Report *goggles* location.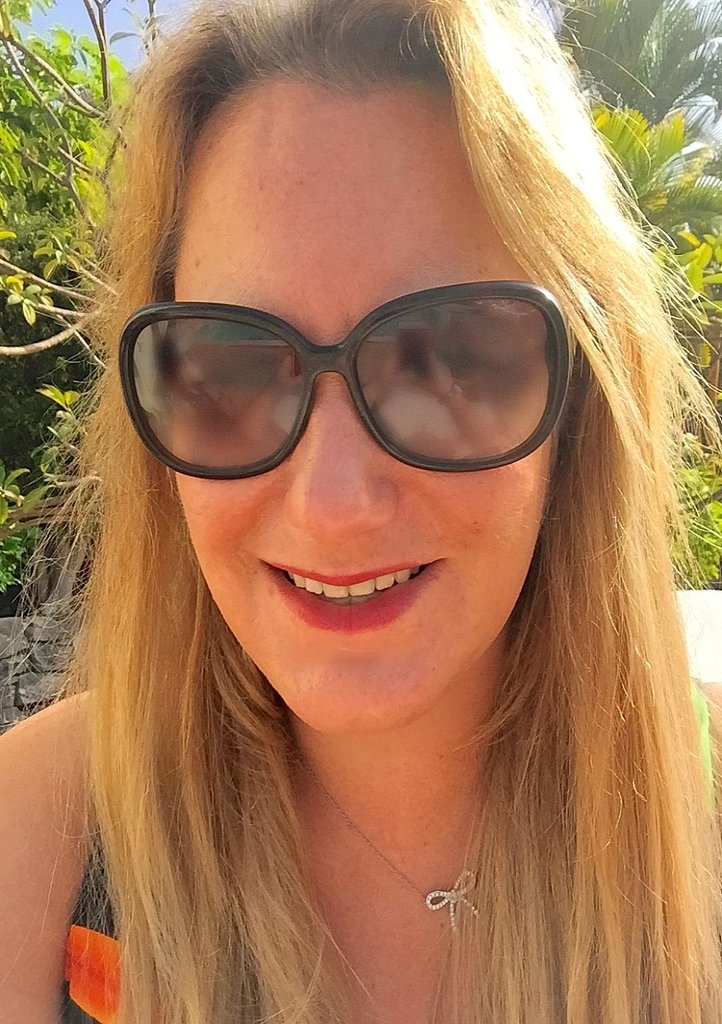
Report: (94,261,598,487).
